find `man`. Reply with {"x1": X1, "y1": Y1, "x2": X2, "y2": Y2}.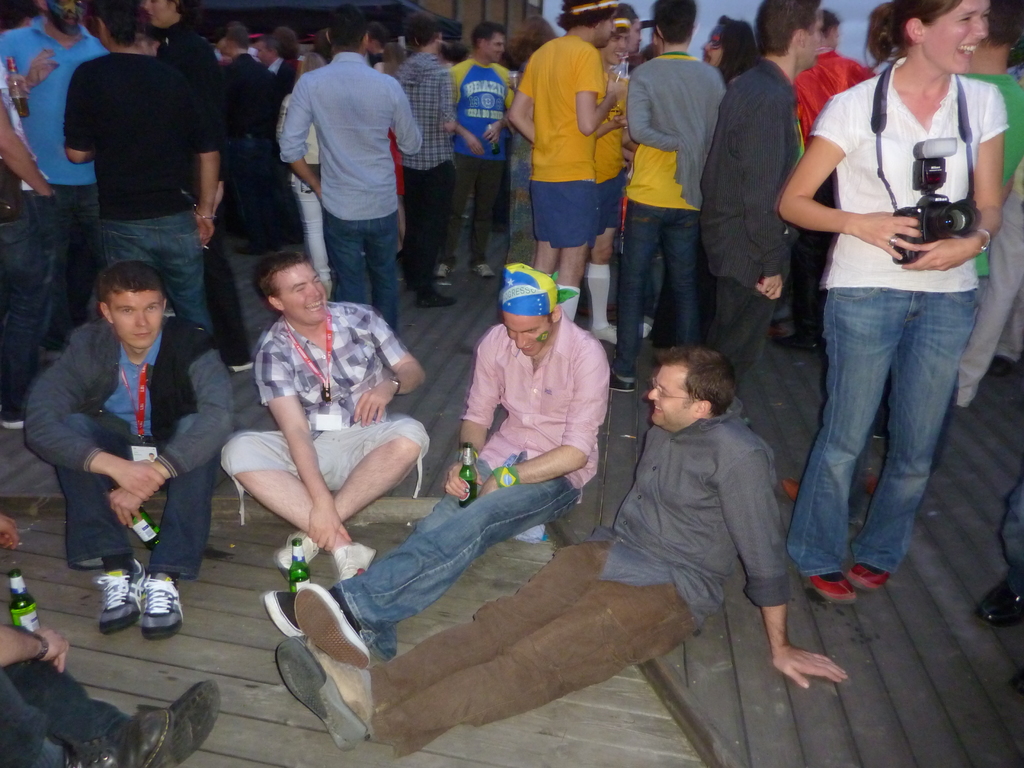
{"x1": 702, "y1": 0, "x2": 820, "y2": 426}.
